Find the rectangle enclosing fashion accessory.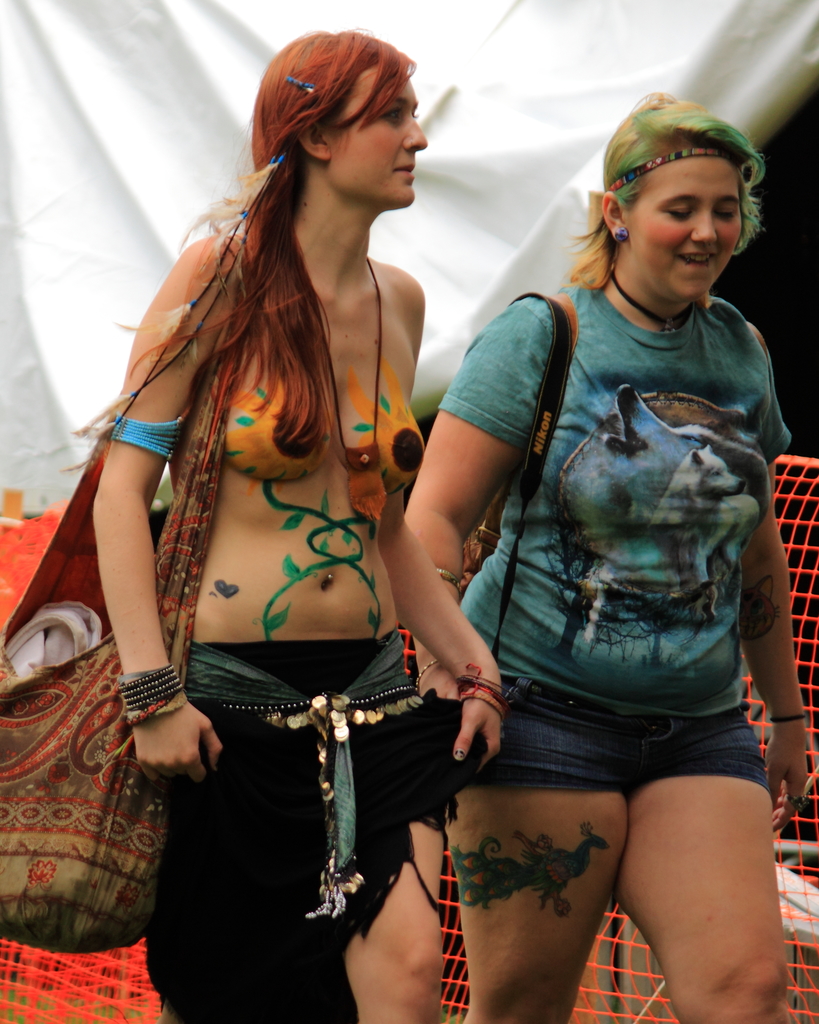
[x1=435, y1=564, x2=462, y2=596].
